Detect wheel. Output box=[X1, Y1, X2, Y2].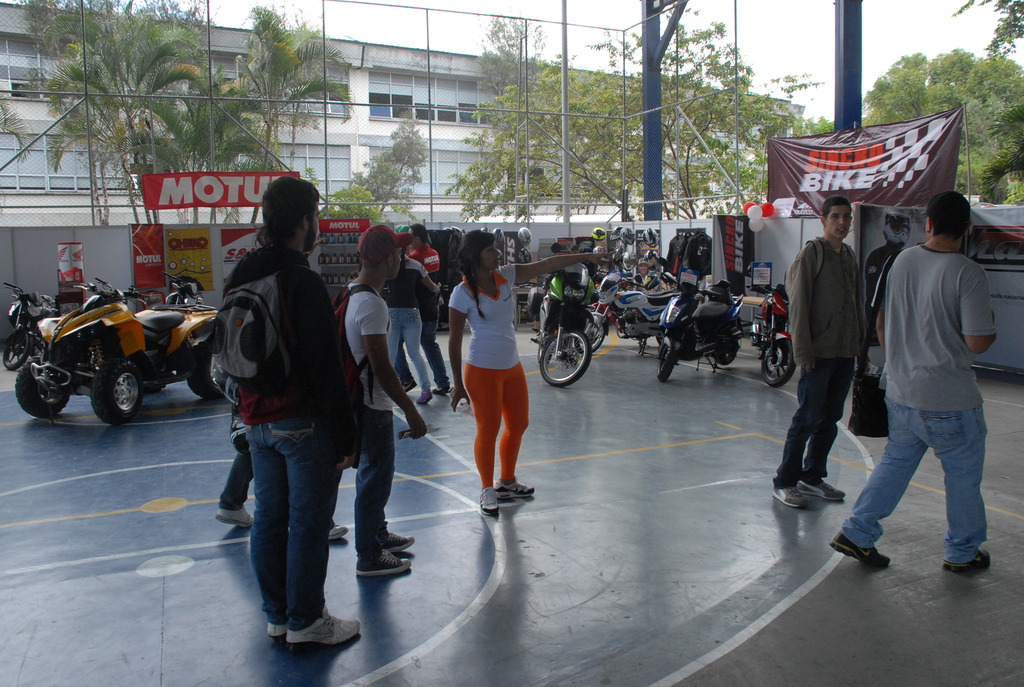
box=[89, 351, 149, 431].
